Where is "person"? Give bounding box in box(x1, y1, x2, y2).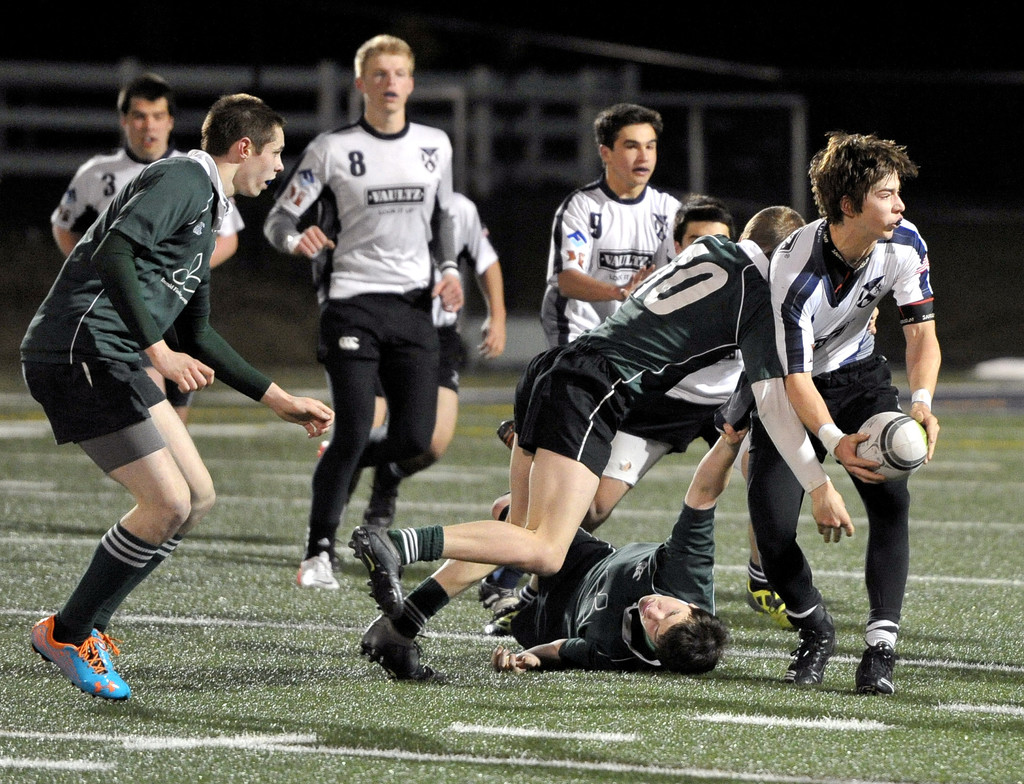
box(599, 195, 720, 496).
